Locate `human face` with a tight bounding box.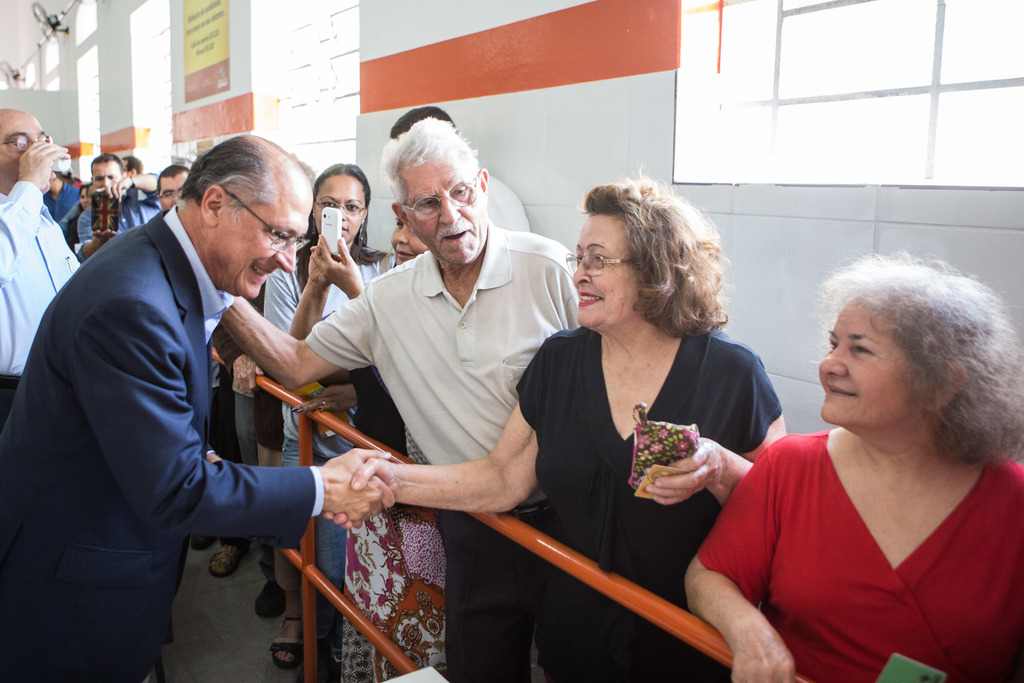
(157,174,186,210).
